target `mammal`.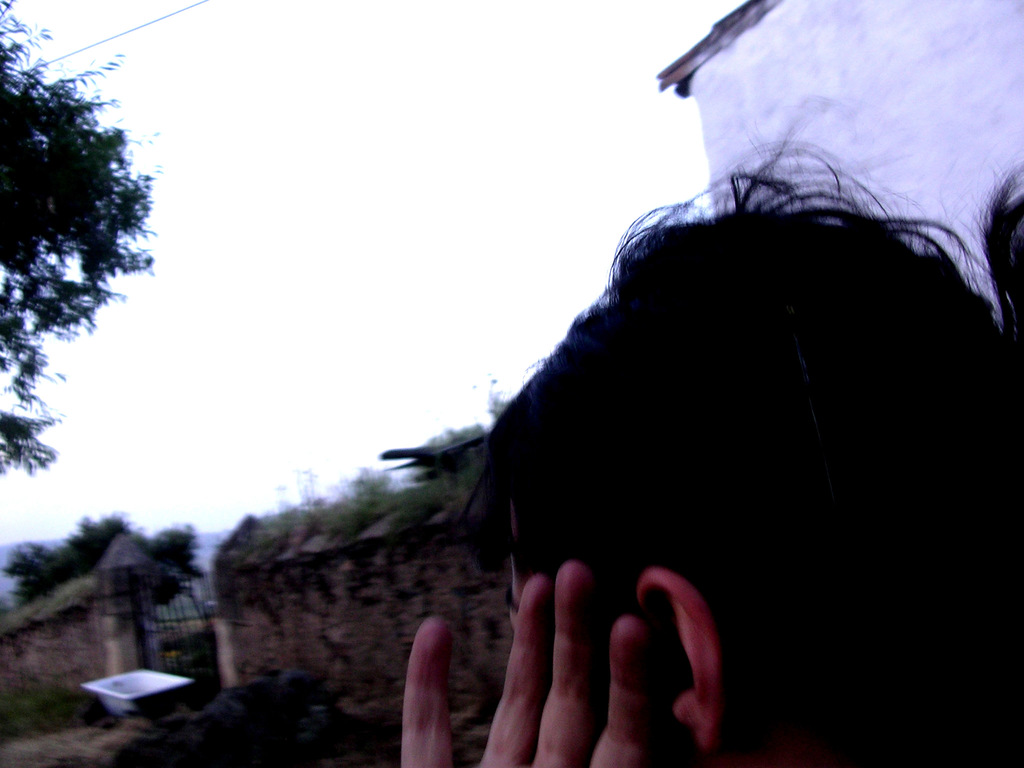
Target region: Rect(360, 171, 1002, 685).
